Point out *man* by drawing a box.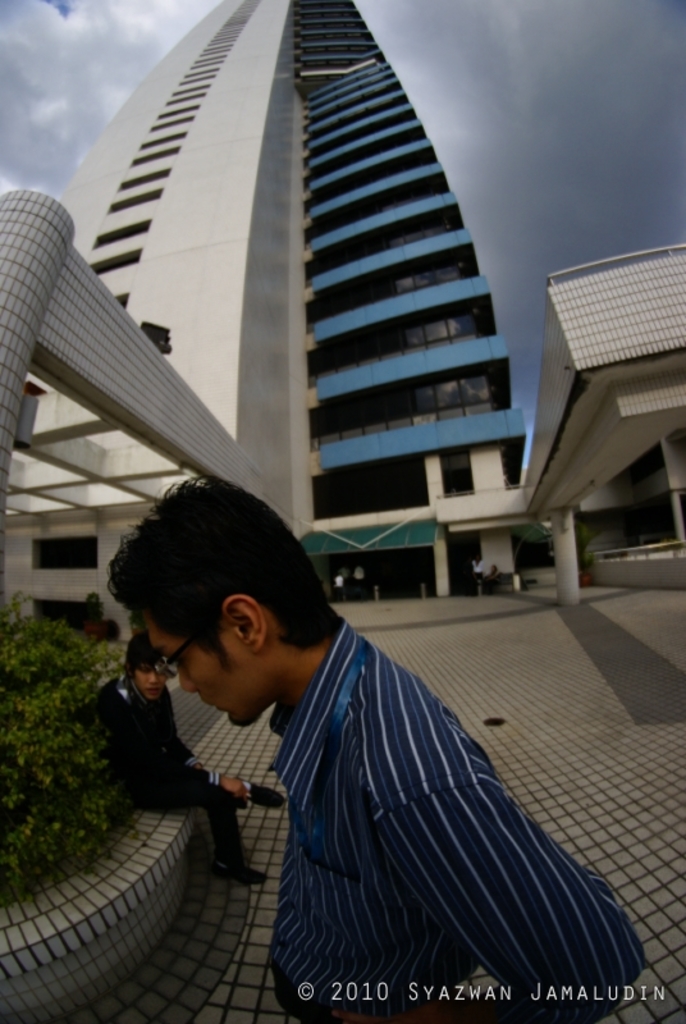
select_region(339, 562, 352, 593).
